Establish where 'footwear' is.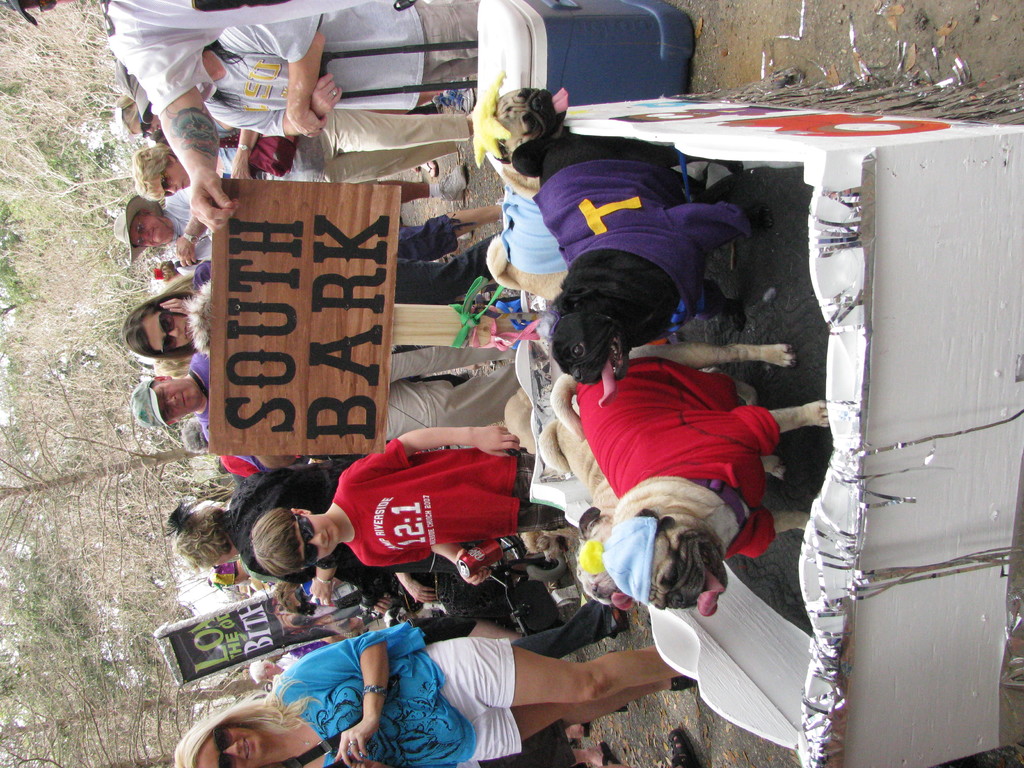
Established at <box>603,744,628,767</box>.
